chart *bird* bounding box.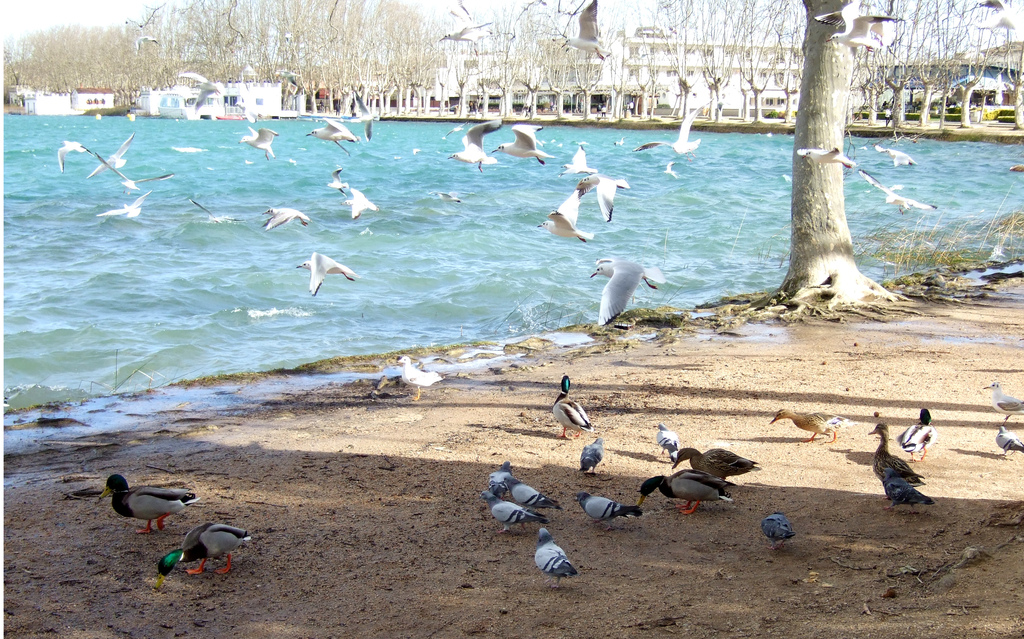
Charted: locate(316, 161, 345, 193).
